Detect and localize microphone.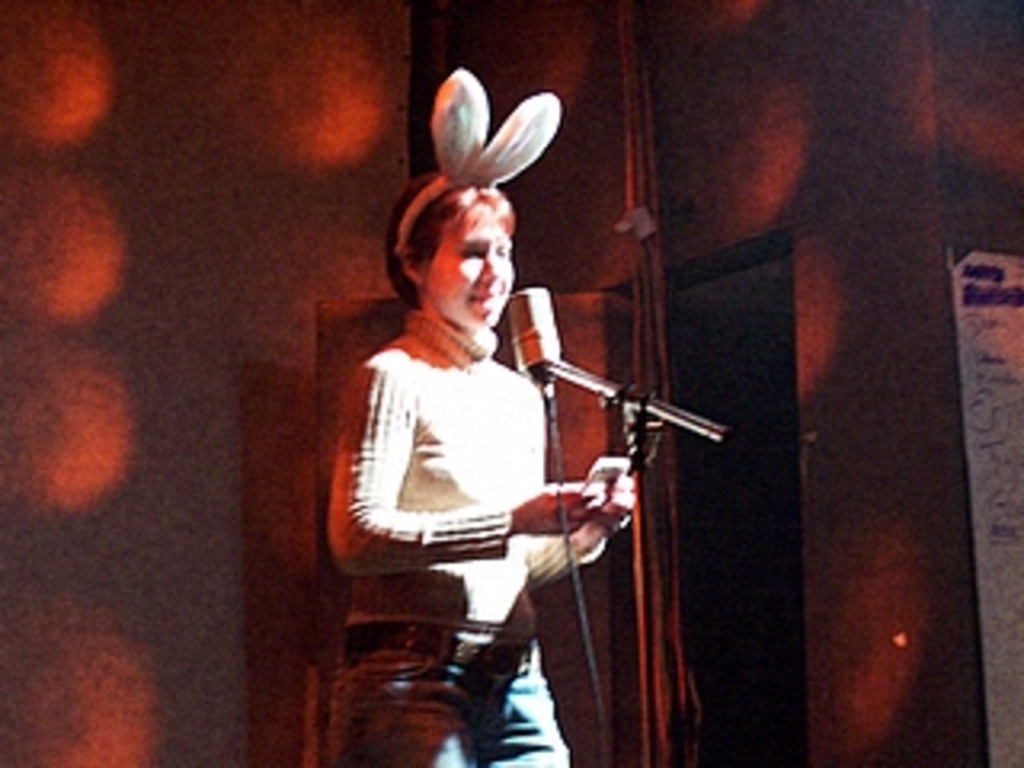
Localized at [509,285,563,374].
